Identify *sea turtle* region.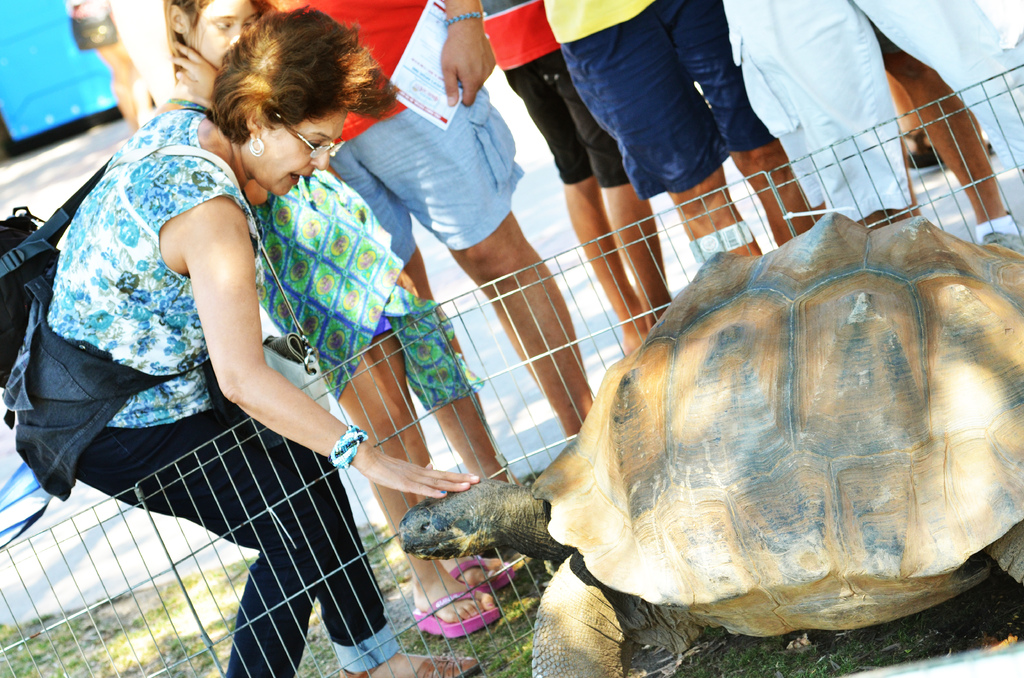
Region: detection(399, 206, 1023, 677).
